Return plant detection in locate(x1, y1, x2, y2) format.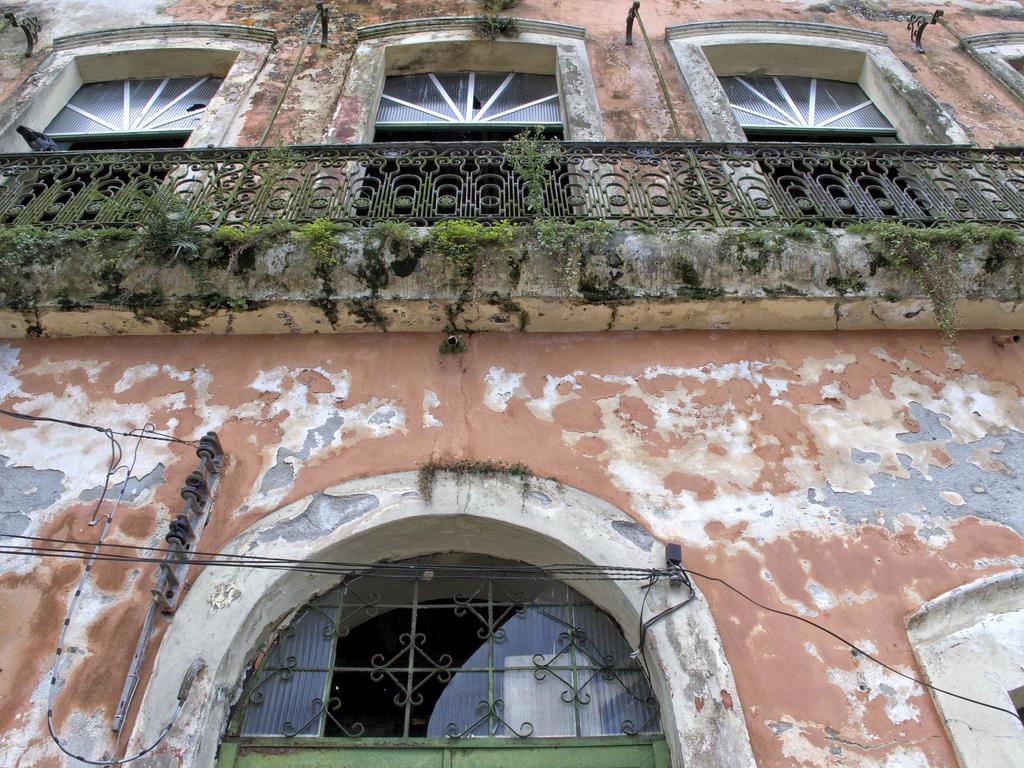
locate(144, 274, 165, 310).
